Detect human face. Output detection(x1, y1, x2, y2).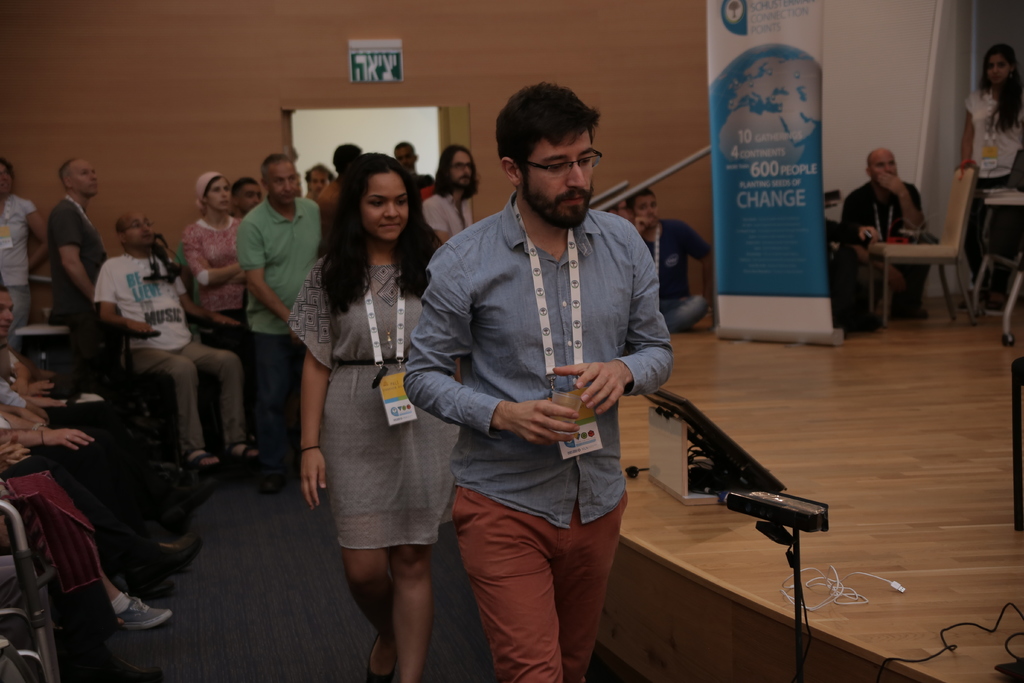
detection(243, 183, 264, 209).
